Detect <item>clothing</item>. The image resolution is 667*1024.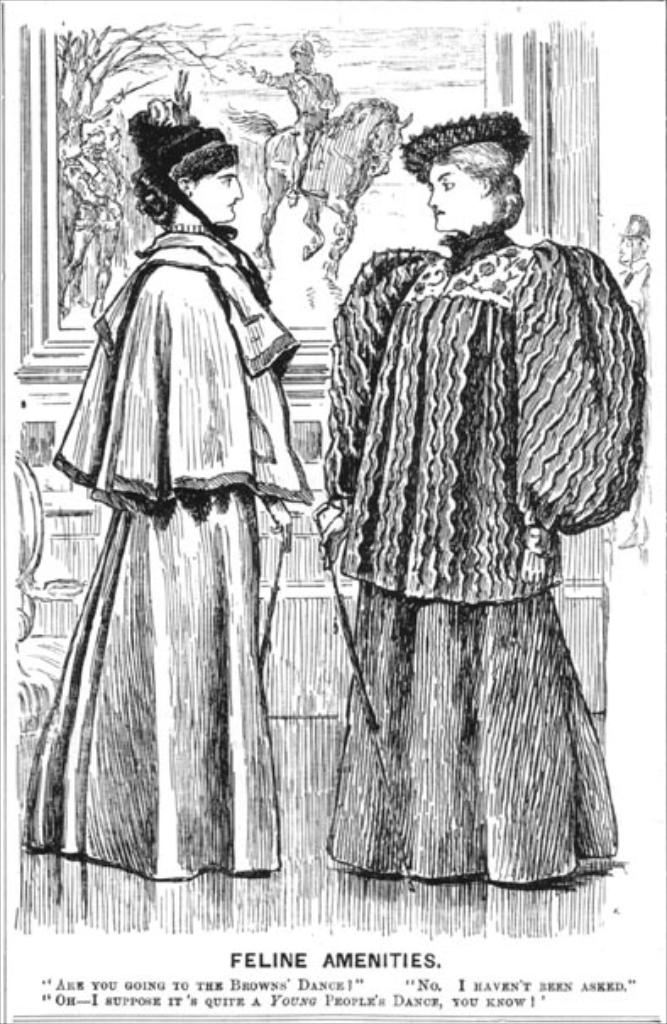
29, 218, 311, 890.
